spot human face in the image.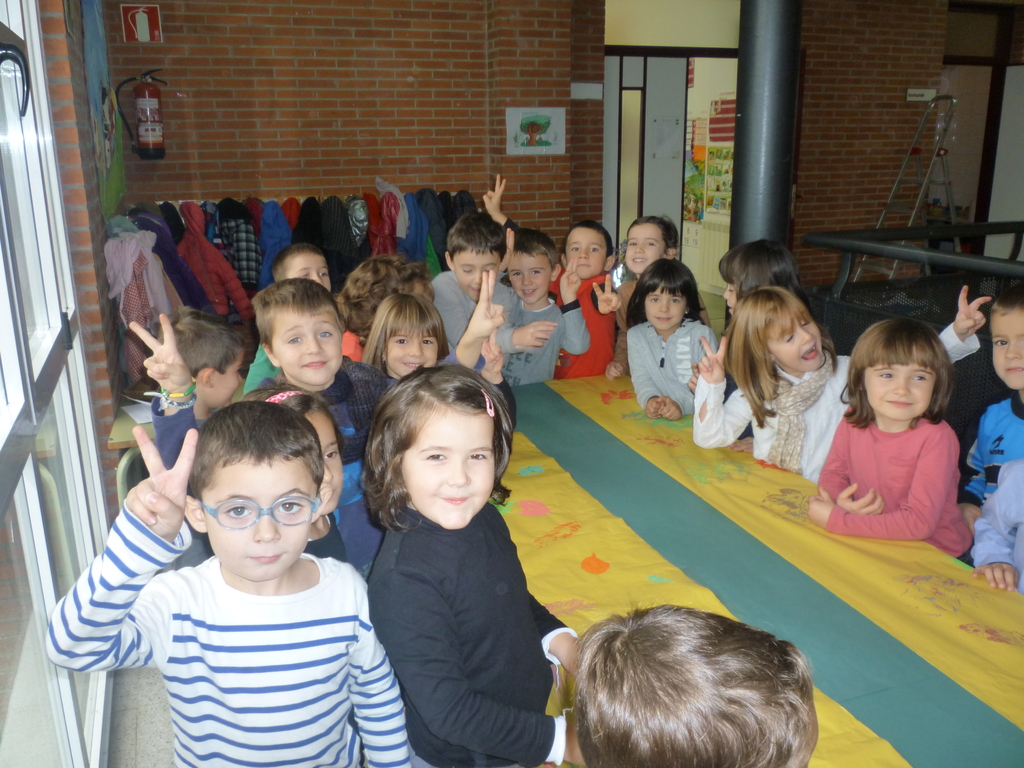
human face found at 624 225 665 274.
